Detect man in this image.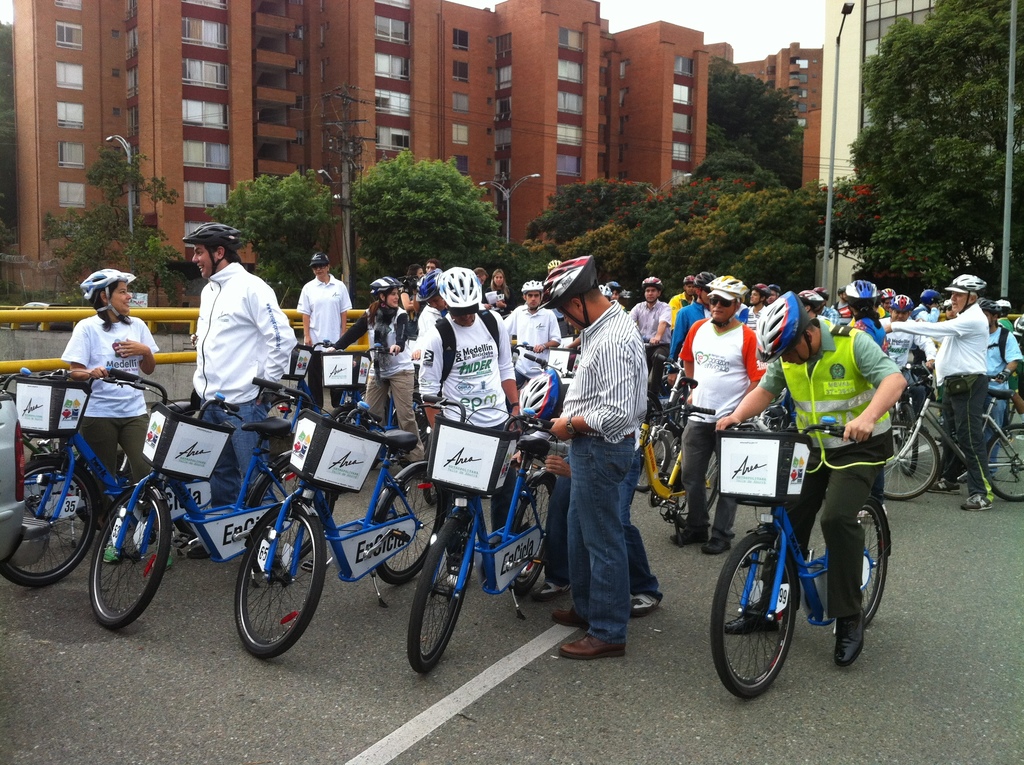
Detection: rect(416, 268, 519, 587).
